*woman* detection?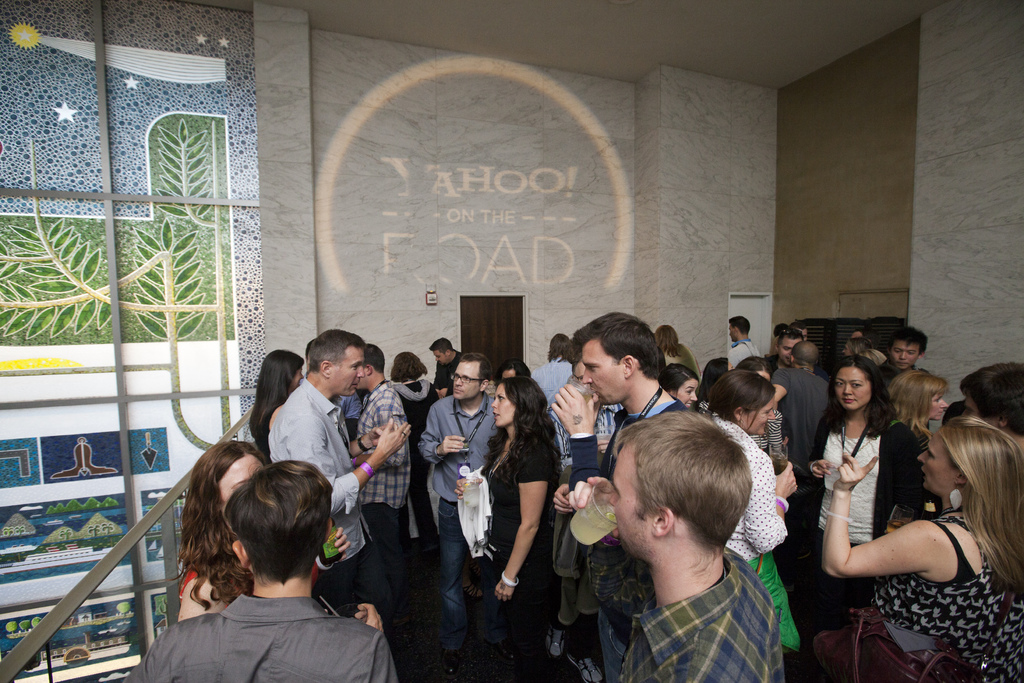
<box>802,352,924,618</box>
